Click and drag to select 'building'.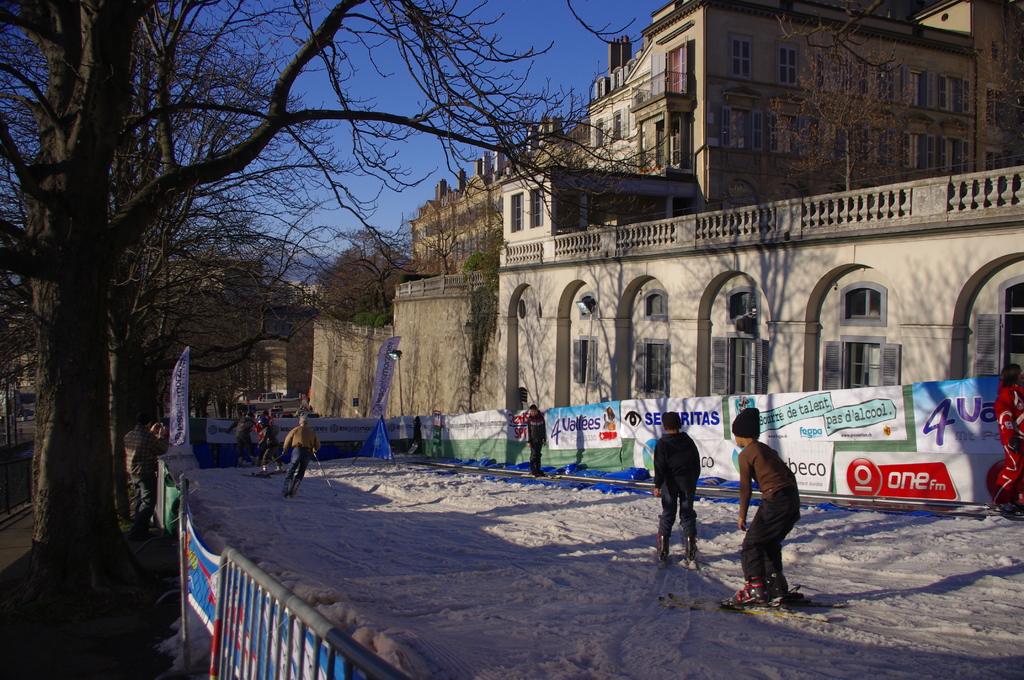
Selection: (x1=309, y1=164, x2=1023, y2=509).
